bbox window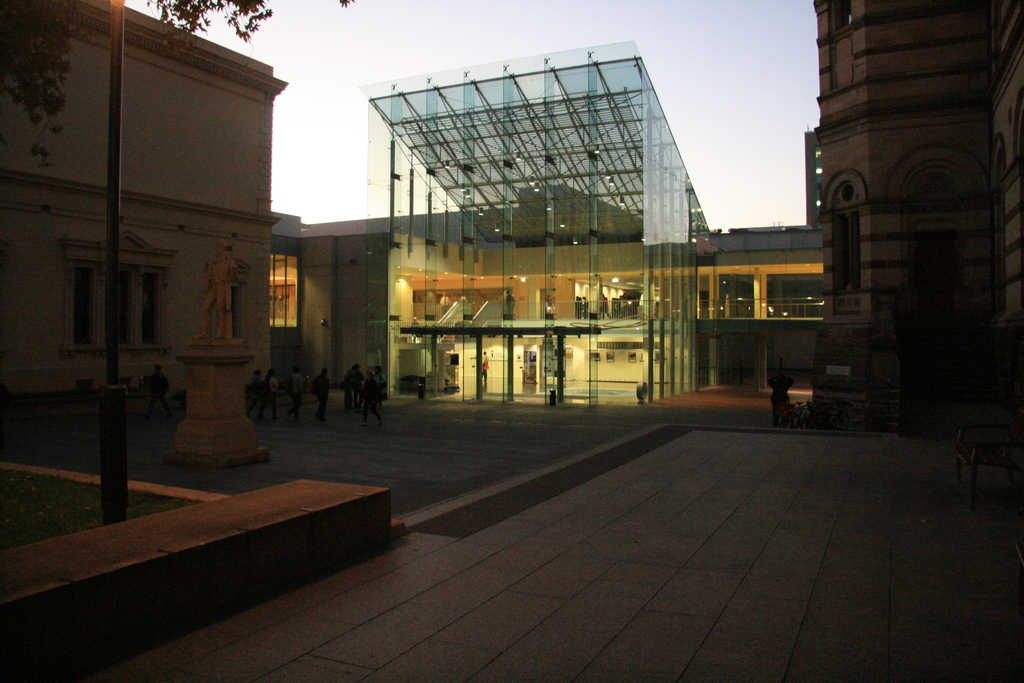
<box>47,204,169,374</box>
